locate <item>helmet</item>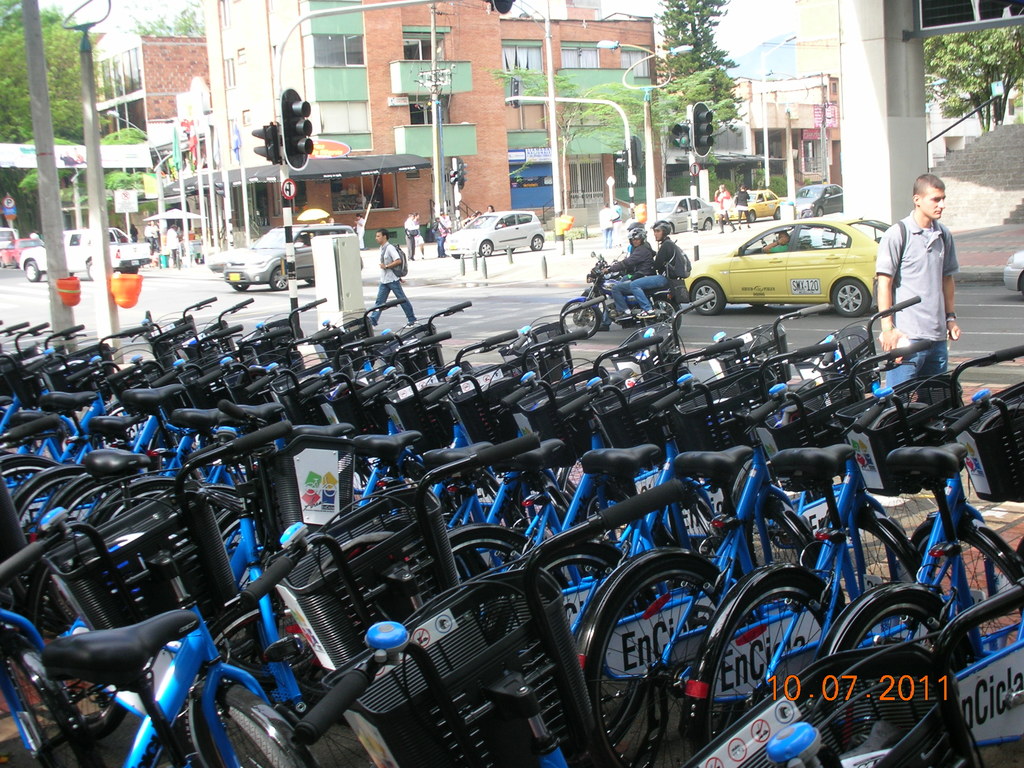
box=[625, 230, 647, 247]
